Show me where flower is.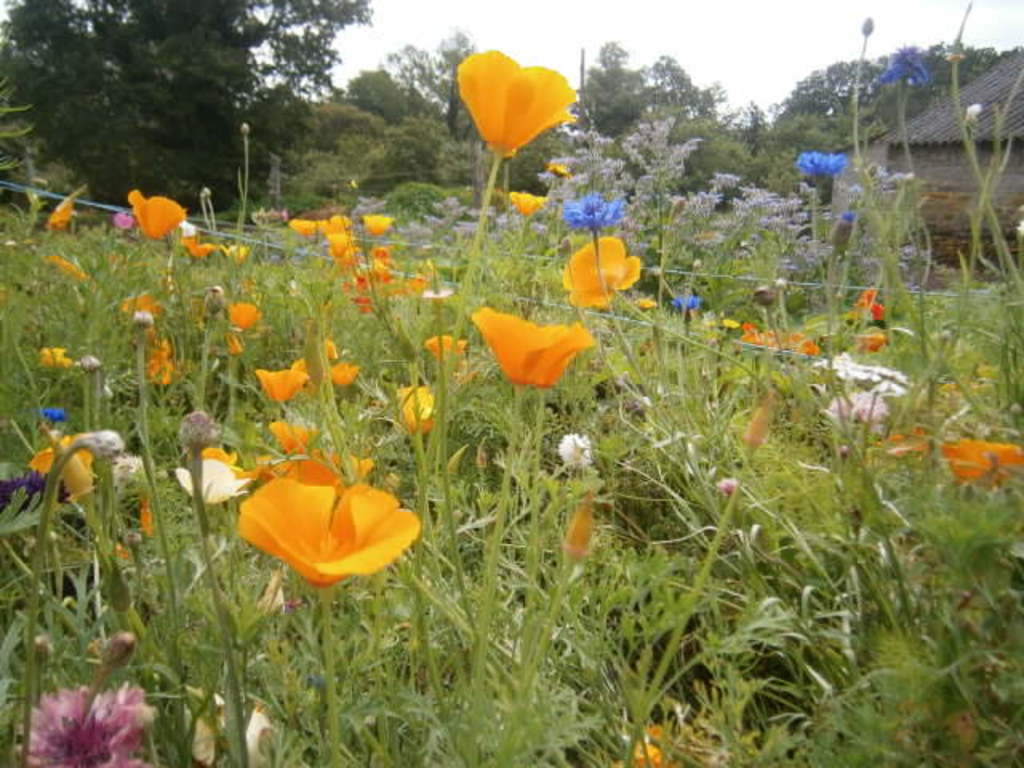
flower is at pyautogui.locateOnScreen(146, 334, 174, 374).
